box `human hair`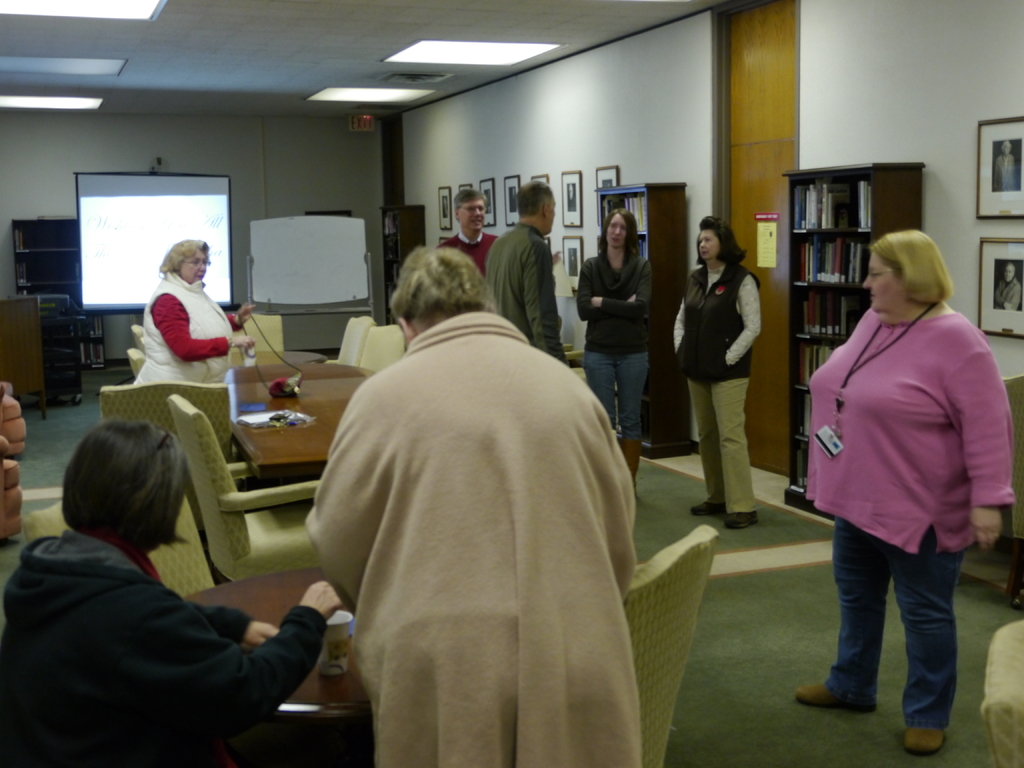
left=696, top=213, right=743, bottom=266
